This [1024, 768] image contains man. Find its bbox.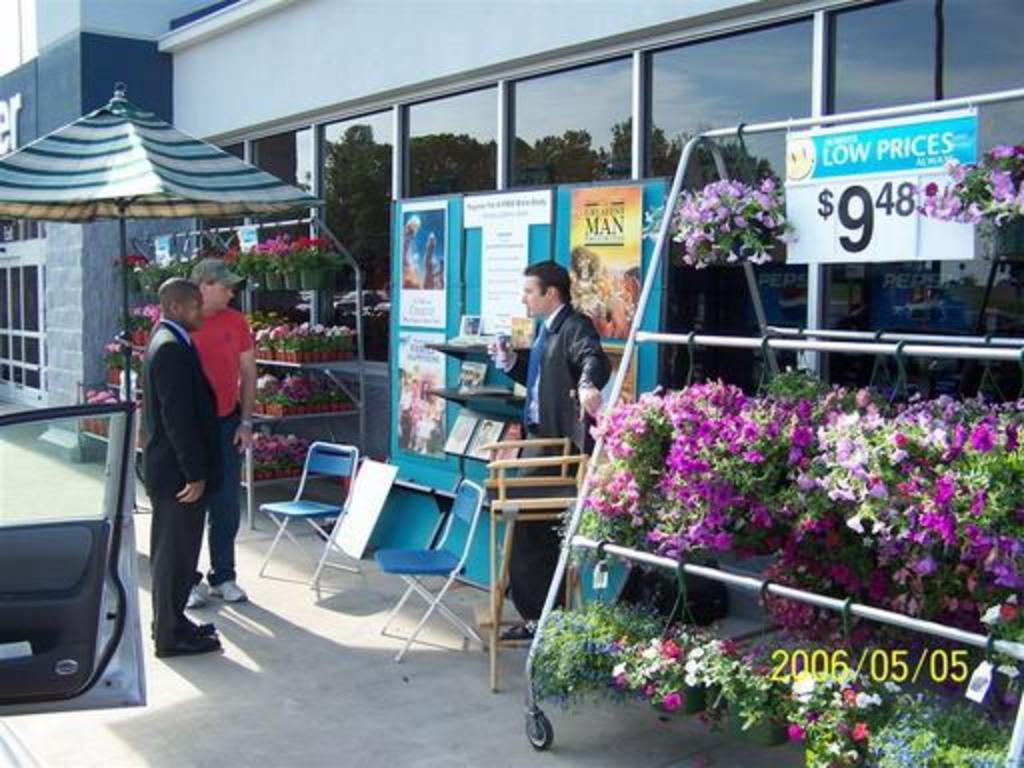
crop(484, 256, 616, 654).
